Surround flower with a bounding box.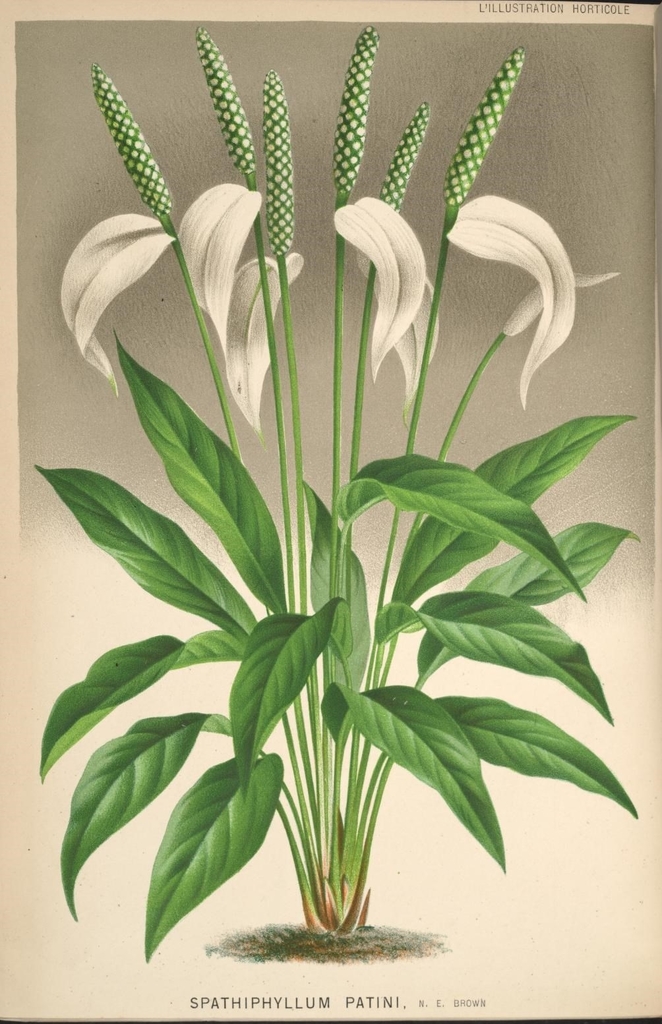
bbox=(355, 102, 441, 414).
